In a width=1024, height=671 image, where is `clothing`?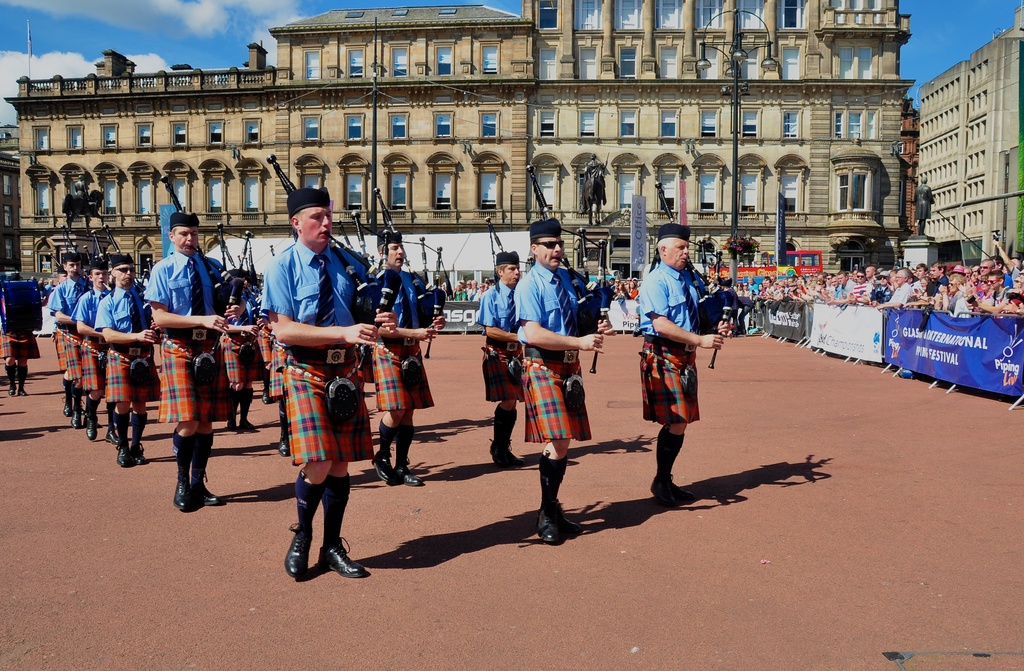
pyautogui.locateOnScreen(51, 280, 85, 381).
